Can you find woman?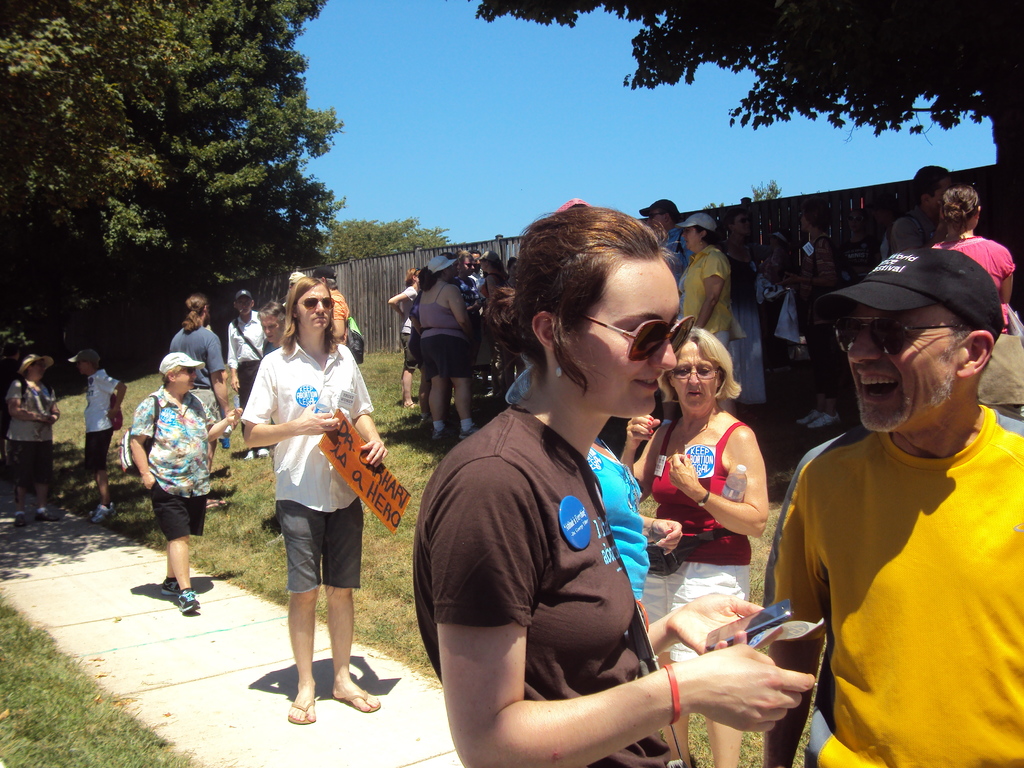
Yes, bounding box: left=161, top=289, right=226, bottom=500.
